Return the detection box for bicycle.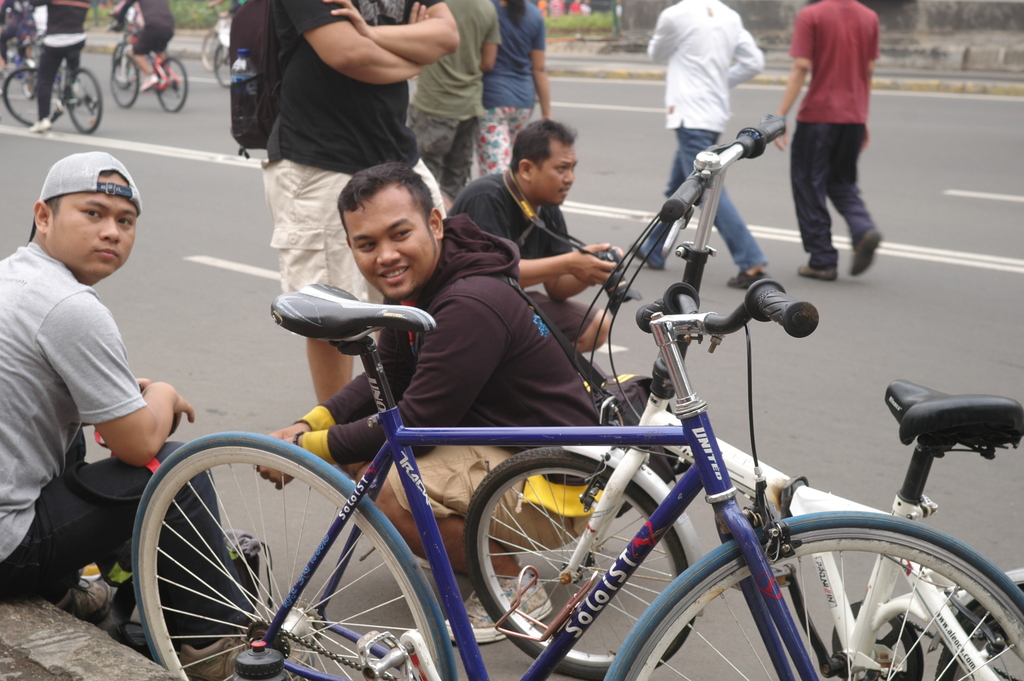
bbox(109, 22, 187, 111).
